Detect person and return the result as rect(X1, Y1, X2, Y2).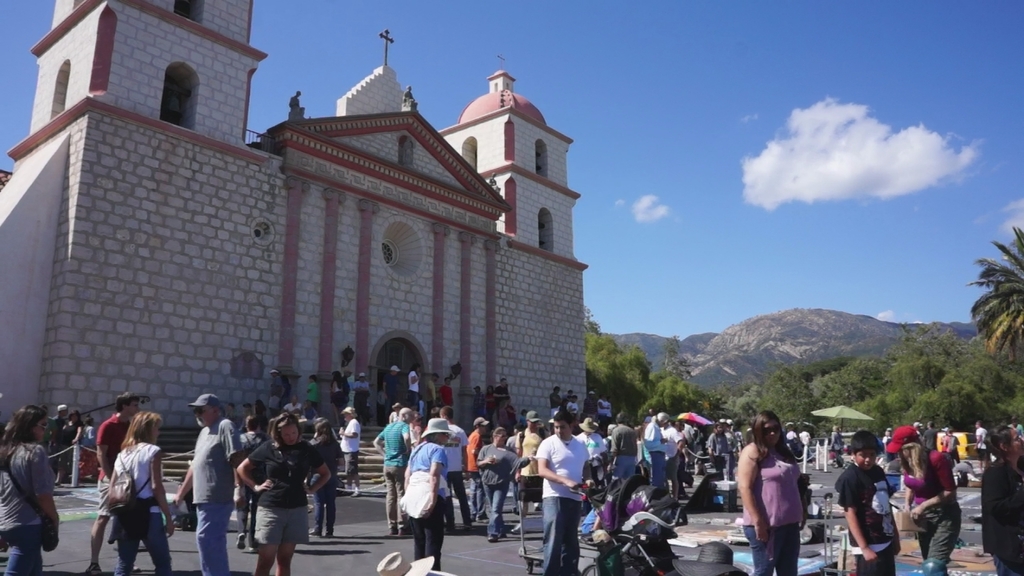
rect(730, 405, 812, 575).
